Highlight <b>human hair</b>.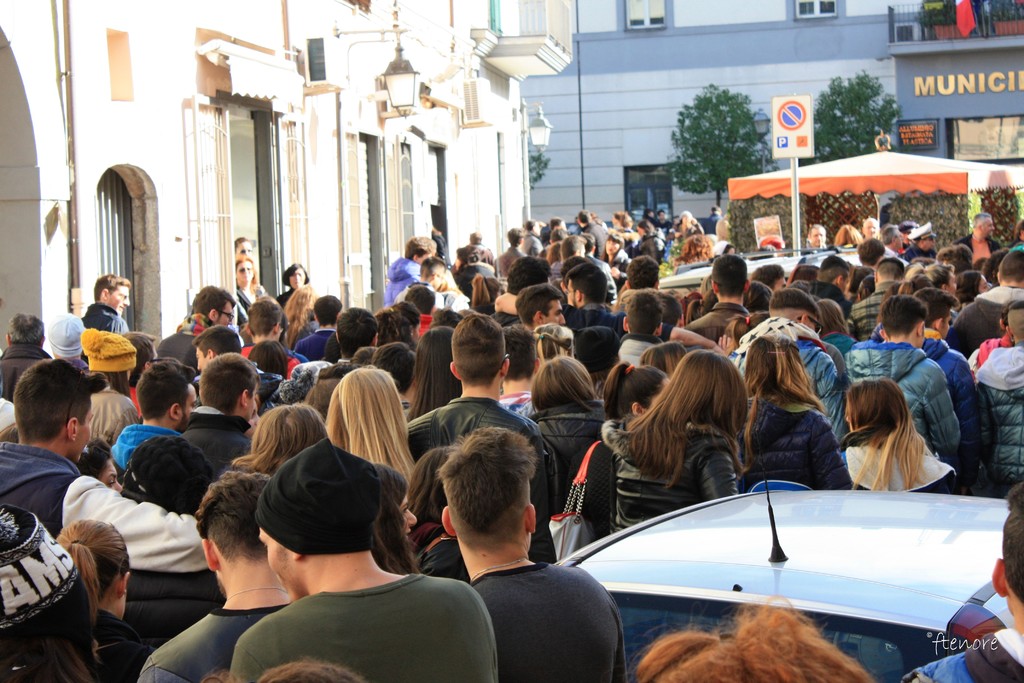
Highlighted region: <box>531,353,597,411</box>.
